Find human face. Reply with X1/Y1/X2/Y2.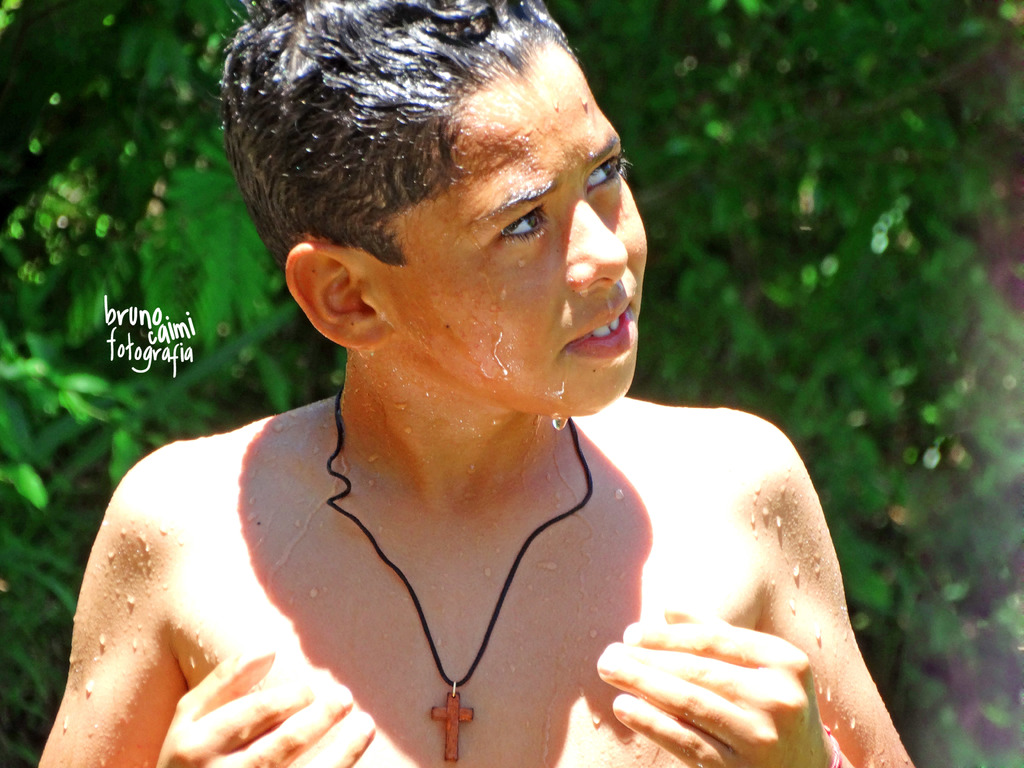
385/56/650/419.
